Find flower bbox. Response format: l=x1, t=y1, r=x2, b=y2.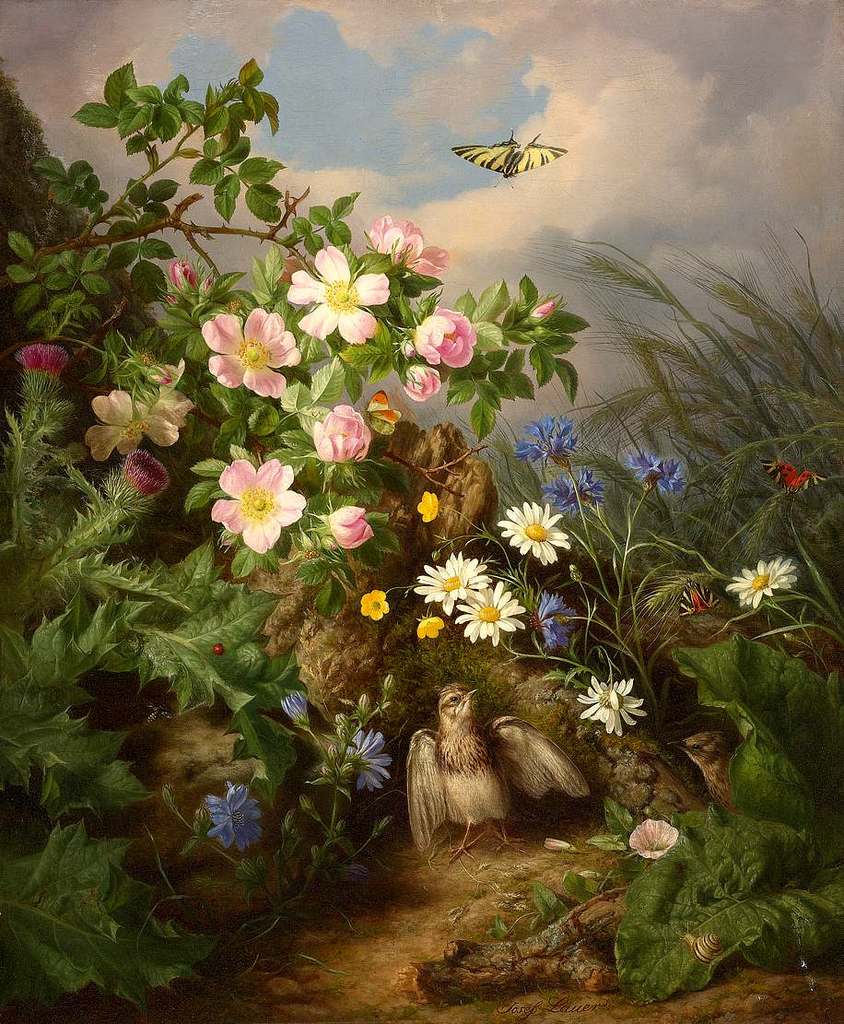
l=423, t=556, r=481, b=606.
